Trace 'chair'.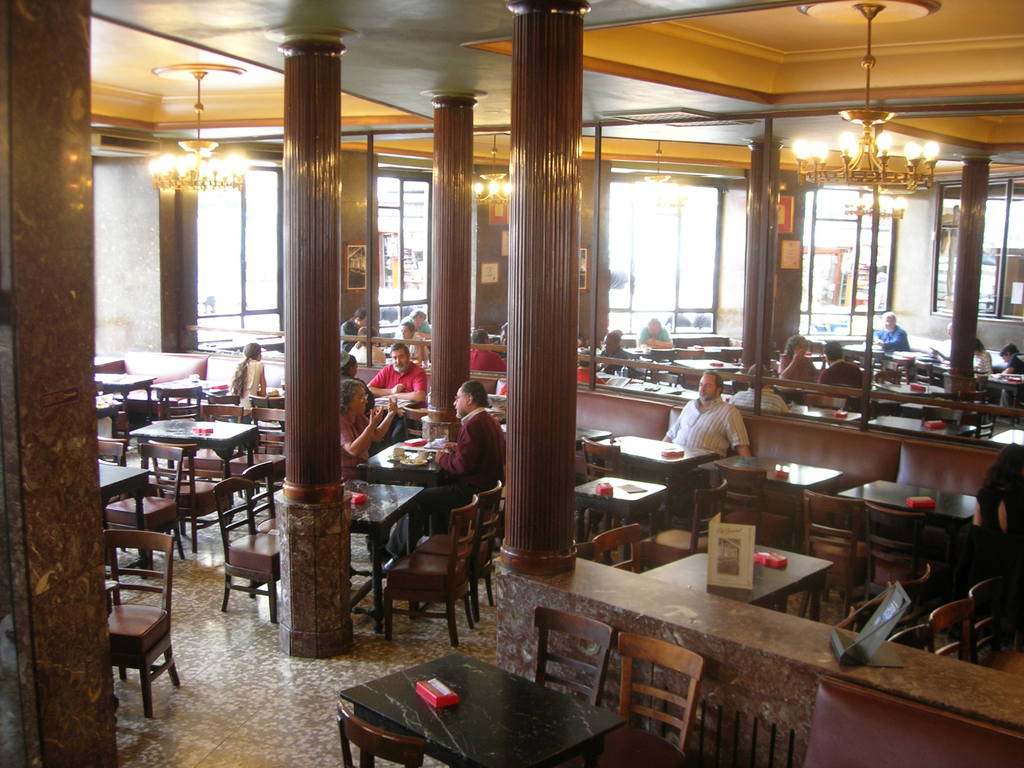
Traced to l=600, t=634, r=703, b=767.
